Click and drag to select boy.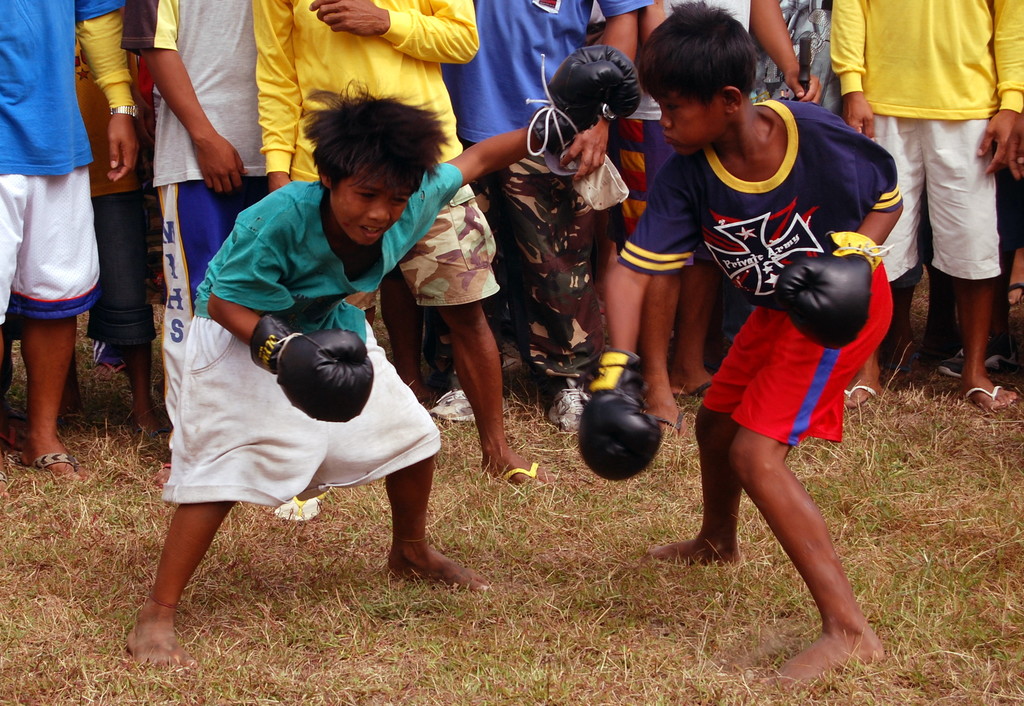
Selection: detection(626, 36, 921, 628).
